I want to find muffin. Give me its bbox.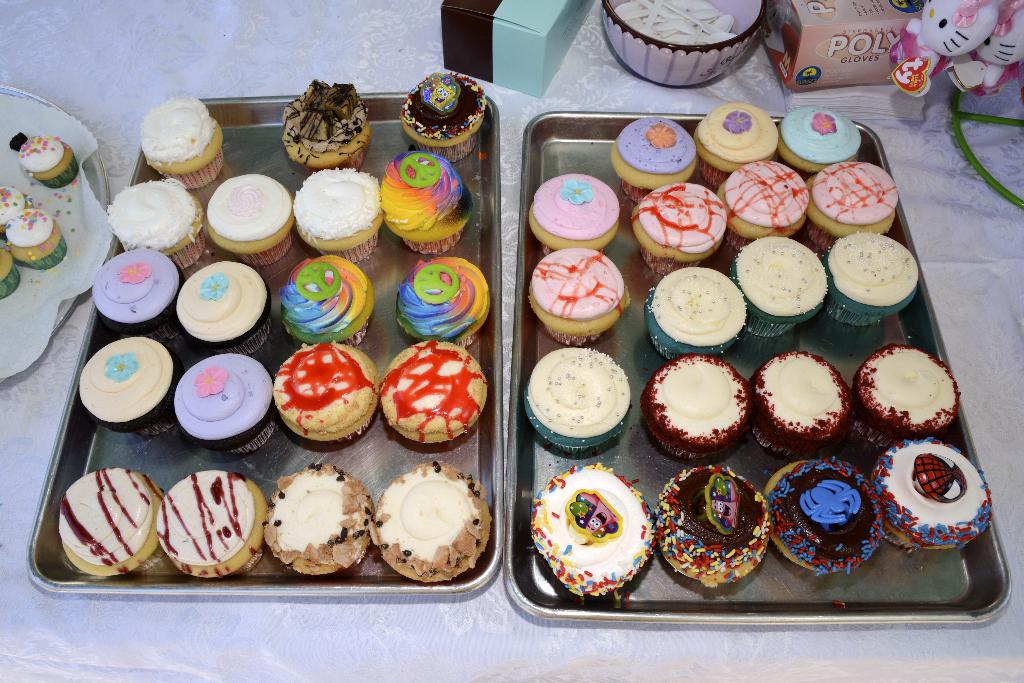
[375, 152, 472, 256].
